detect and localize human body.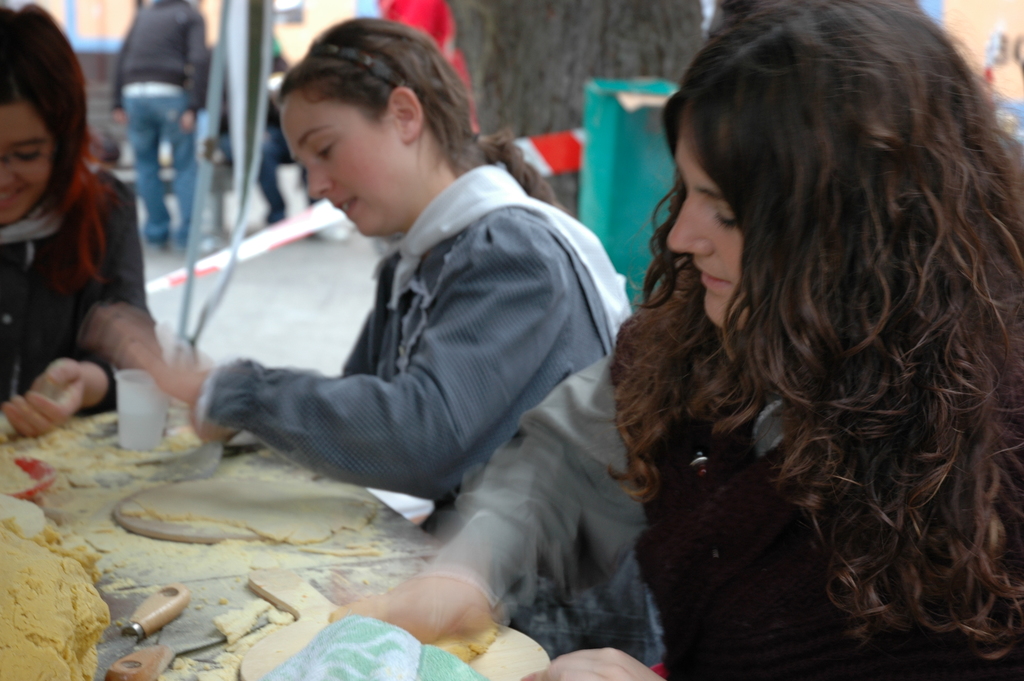
Localized at detection(0, 6, 151, 438).
